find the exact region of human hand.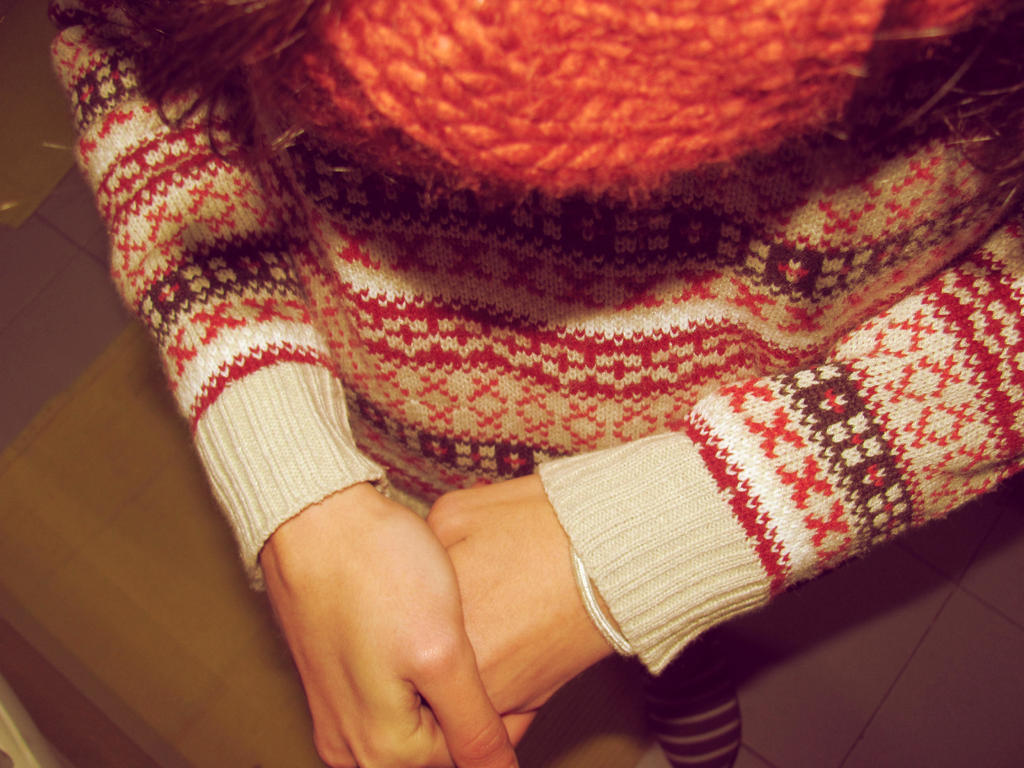
Exact region: bbox(254, 456, 517, 762).
